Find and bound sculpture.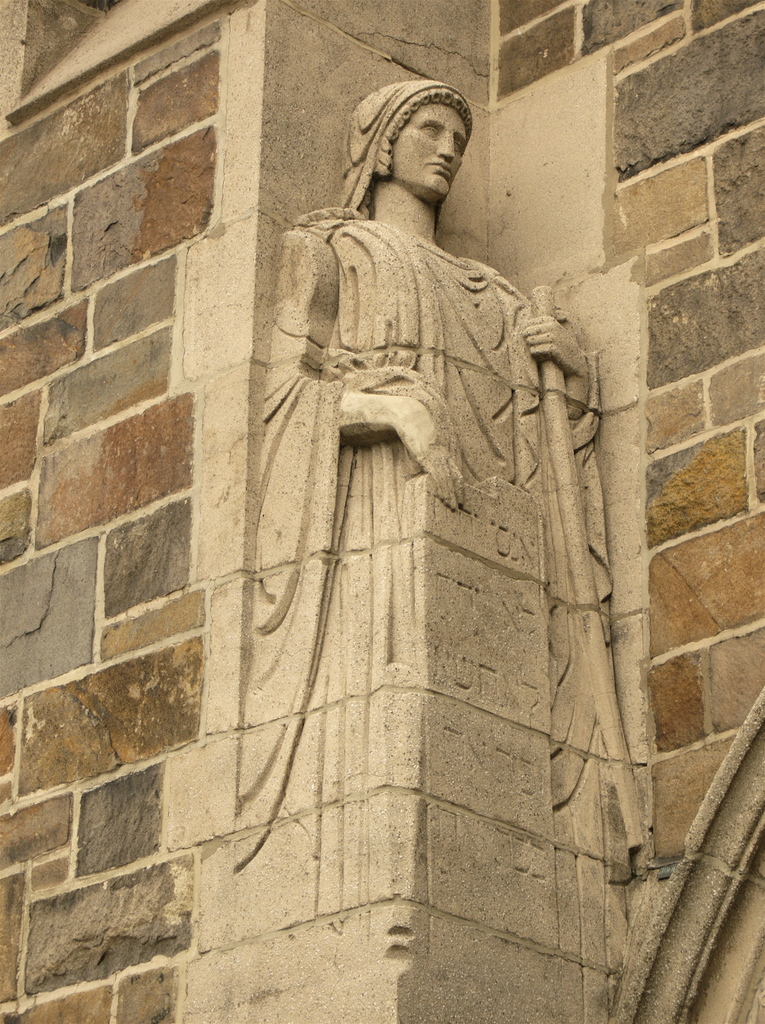
Bound: (211,84,645,948).
